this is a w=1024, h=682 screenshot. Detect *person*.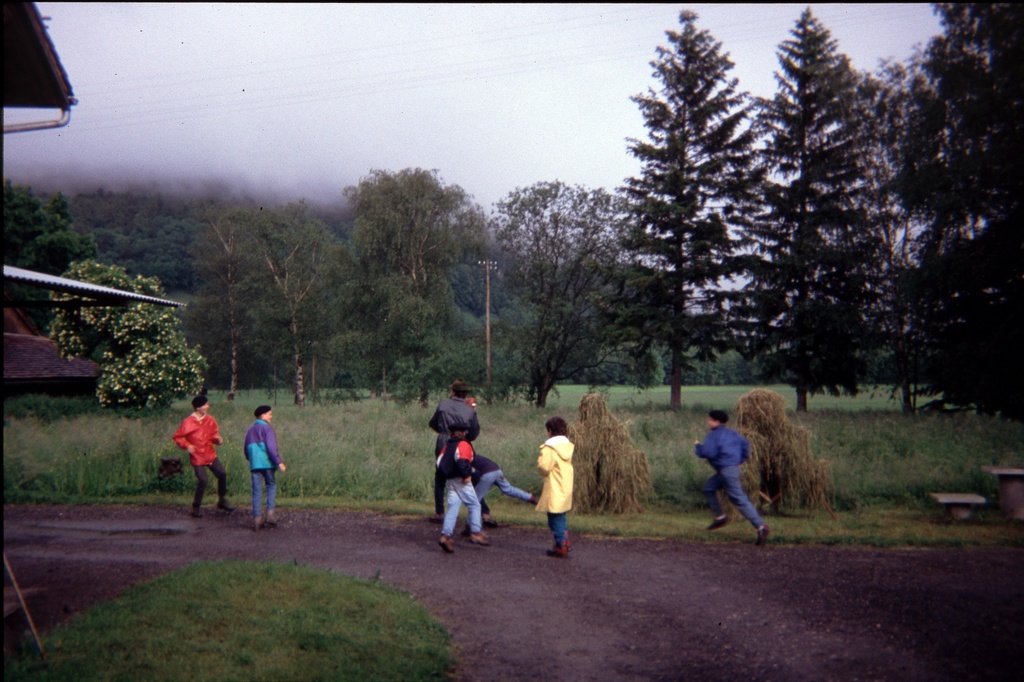
[left=692, top=410, right=766, bottom=541].
